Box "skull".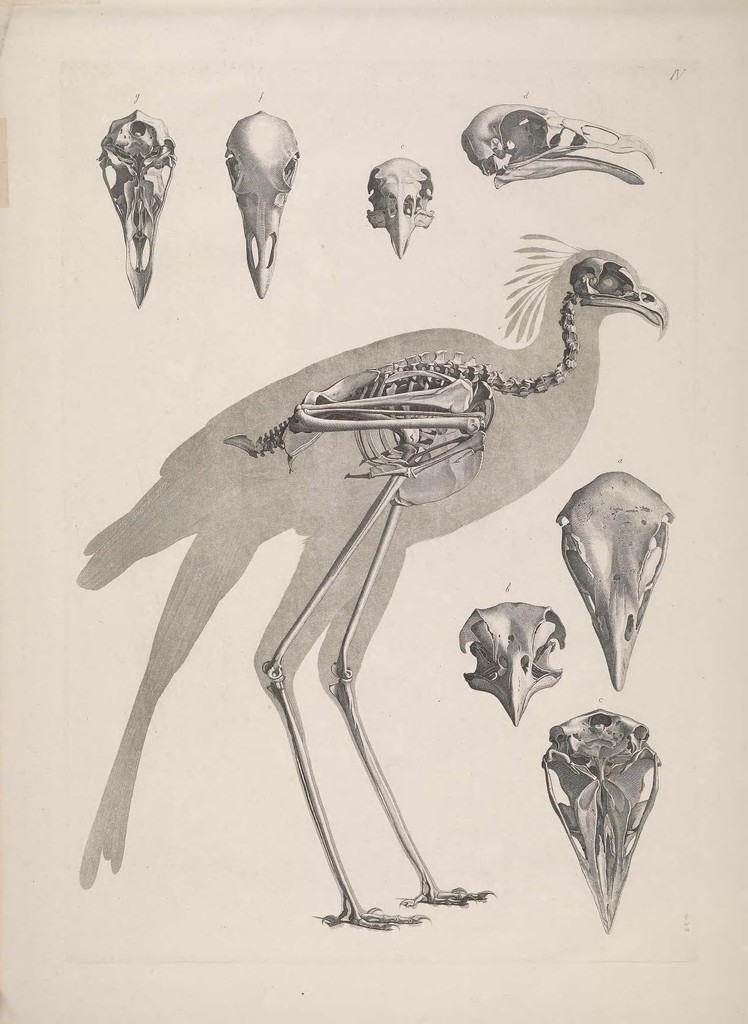
[568,256,668,335].
